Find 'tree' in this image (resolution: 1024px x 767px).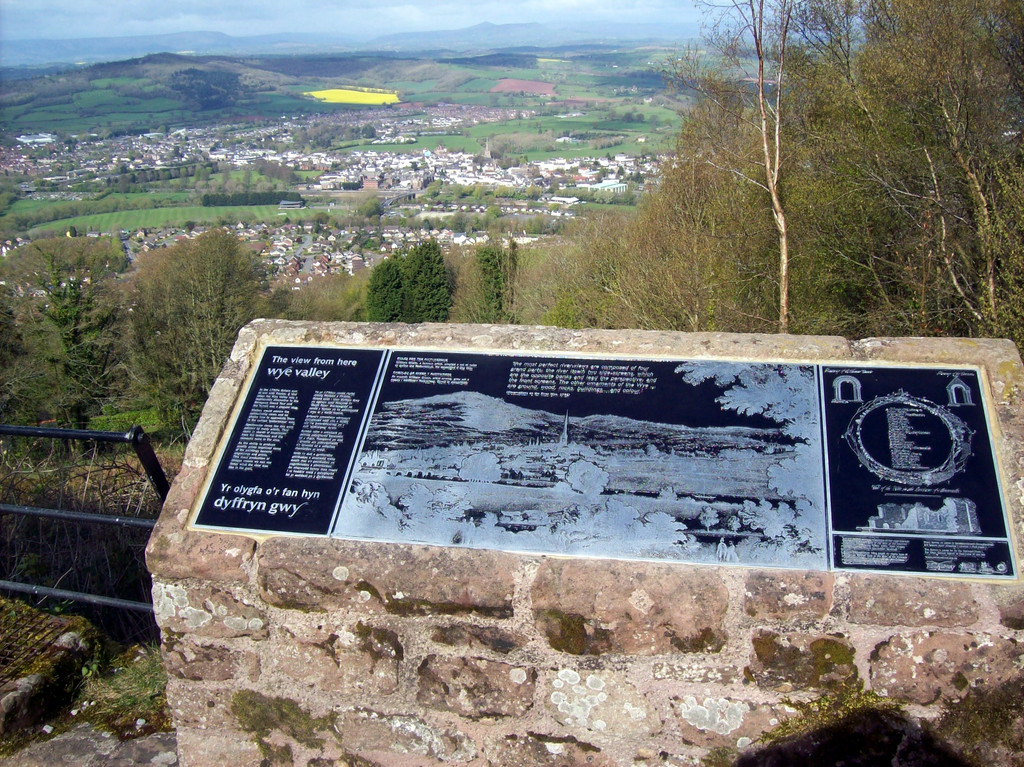
(left=358, top=225, right=378, bottom=247).
